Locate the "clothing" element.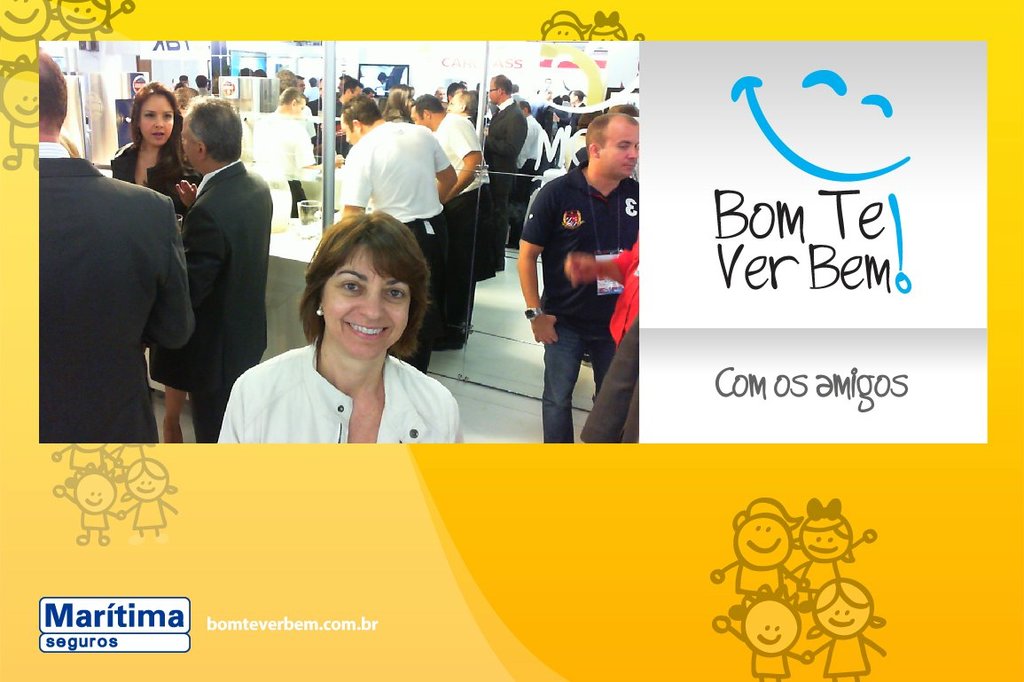
Element bbox: detection(106, 139, 189, 219).
